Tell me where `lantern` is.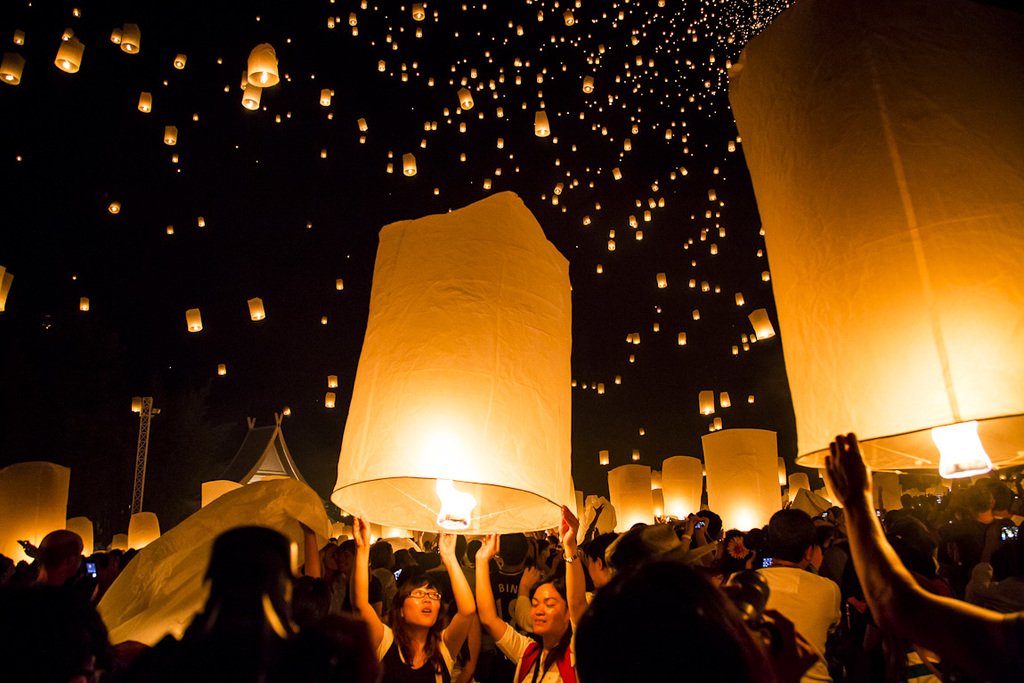
`lantern` is at (202, 484, 240, 506).
